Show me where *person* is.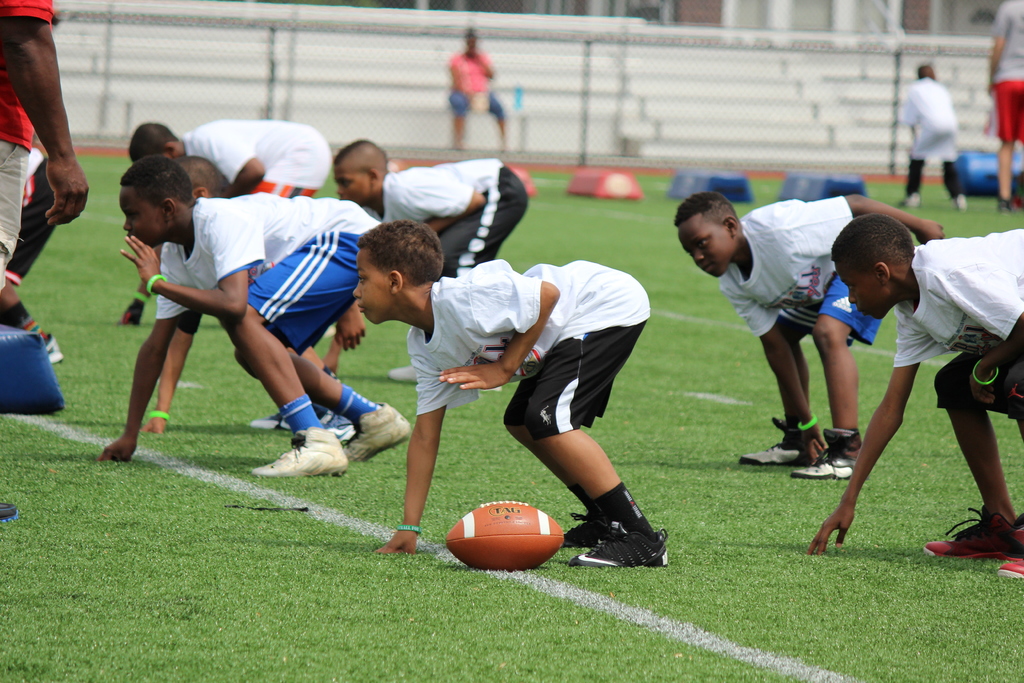
*person* is at {"left": 0, "top": 0, "right": 89, "bottom": 523}.
